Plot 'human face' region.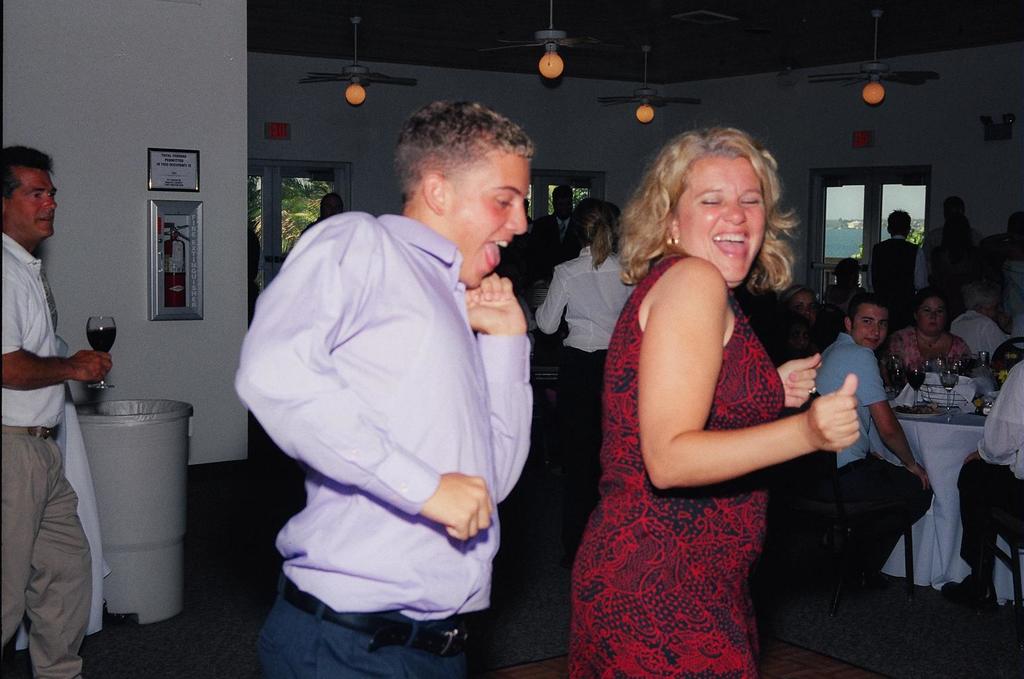
Plotted at box(444, 149, 530, 291).
